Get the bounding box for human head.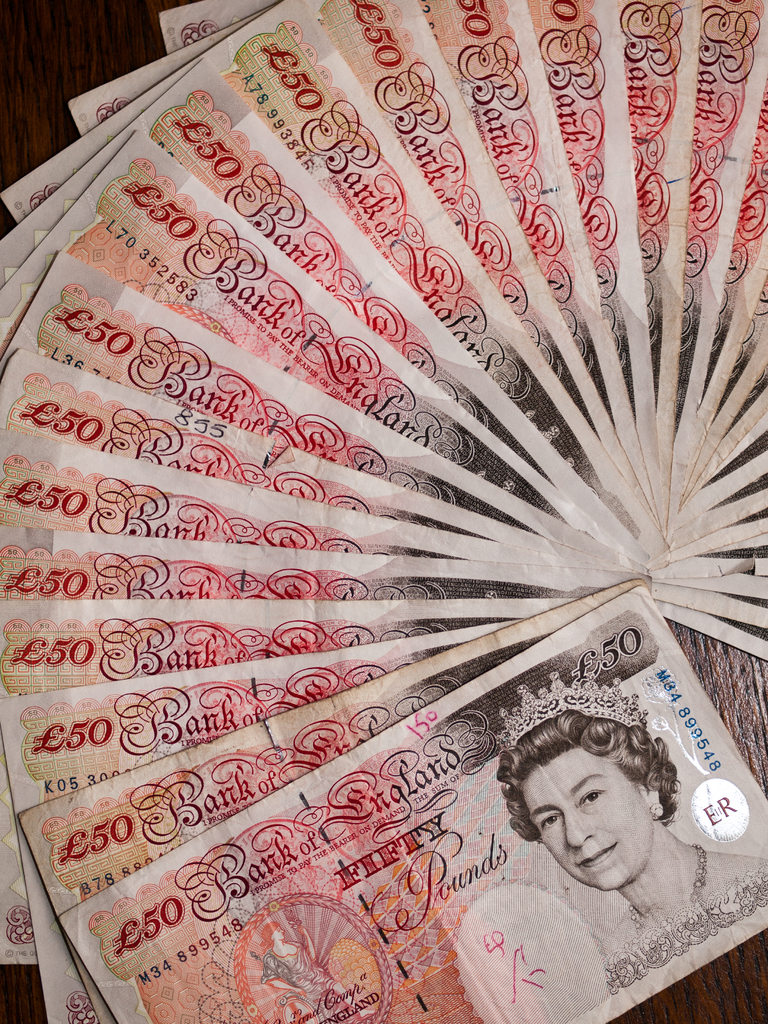
(x1=506, y1=721, x2=684, y2=884).
